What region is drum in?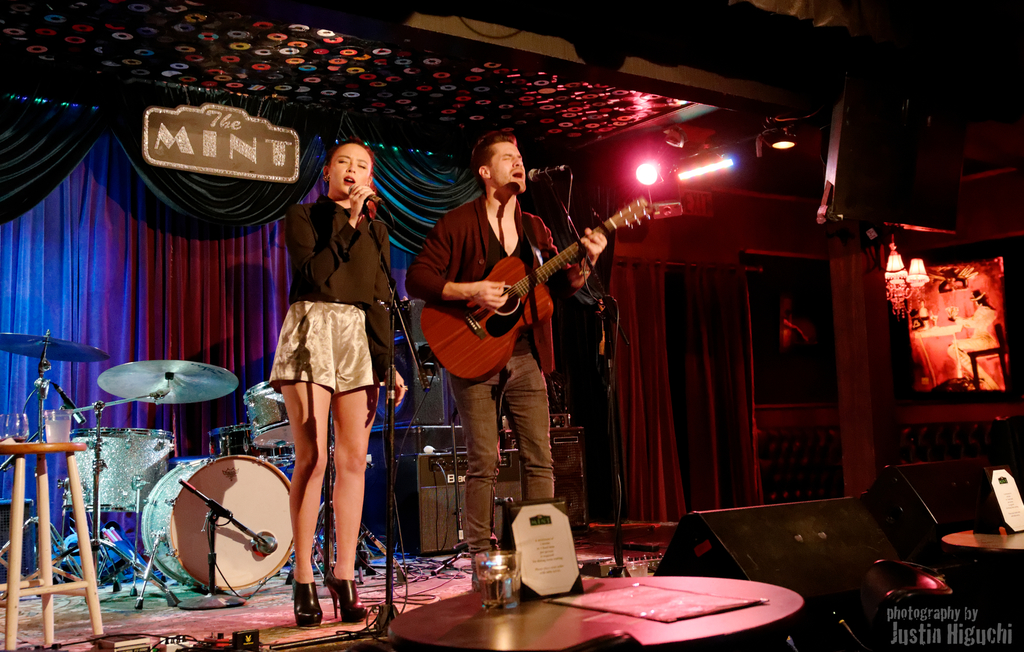
(left=62, top=430, right=91, bottom=512).
